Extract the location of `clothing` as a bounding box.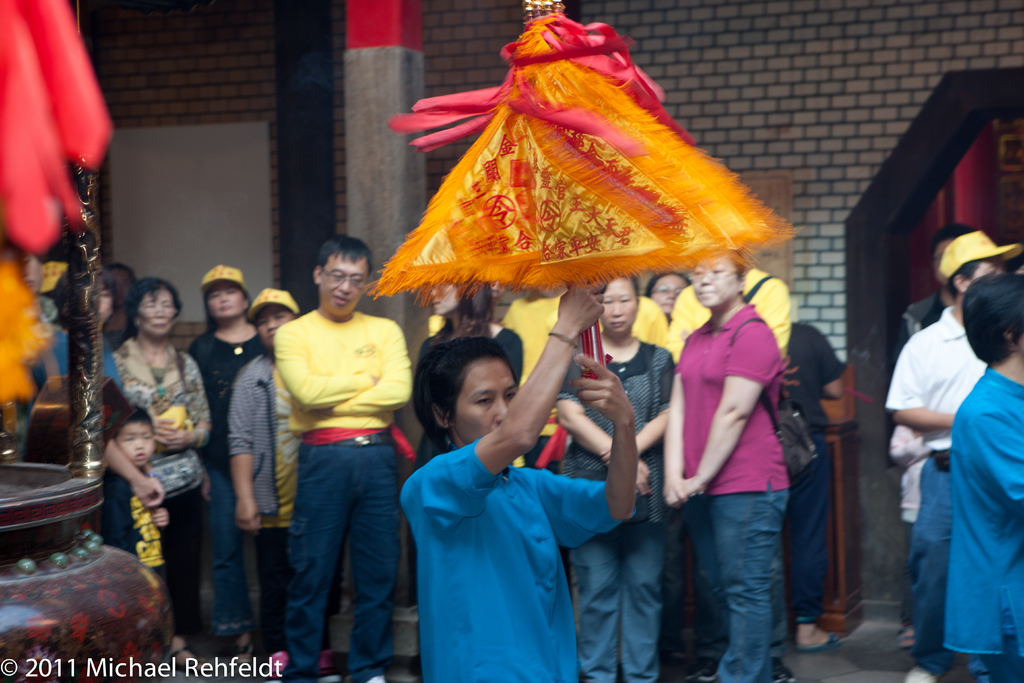
<bbox>220, 348, 300, 634</bbox>.
